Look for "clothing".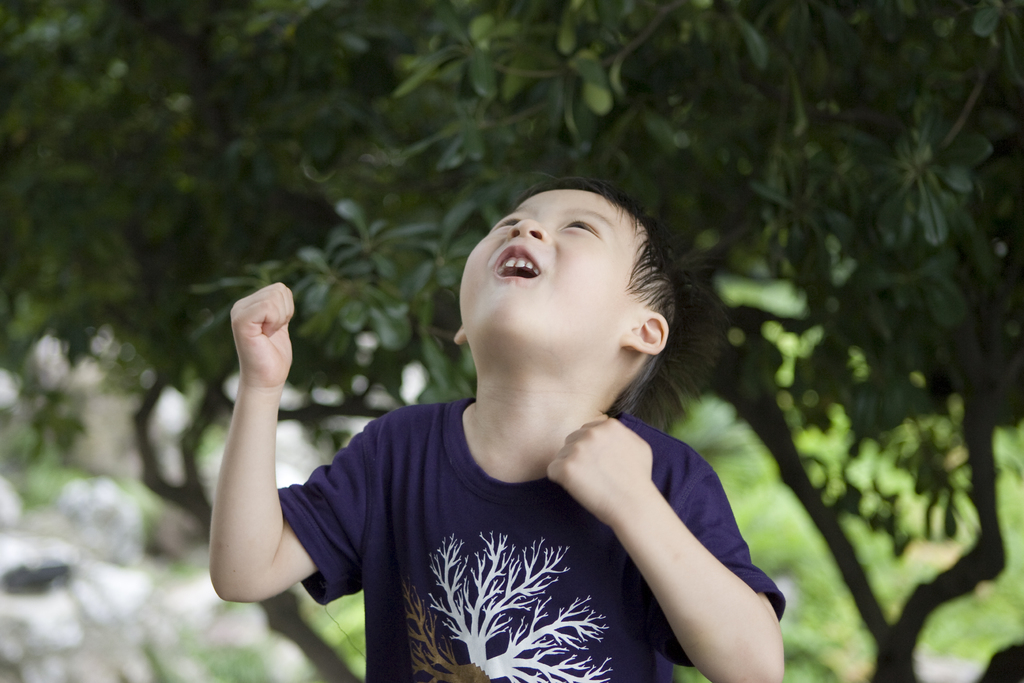
Found: <box>273,339,775,673</box>.
